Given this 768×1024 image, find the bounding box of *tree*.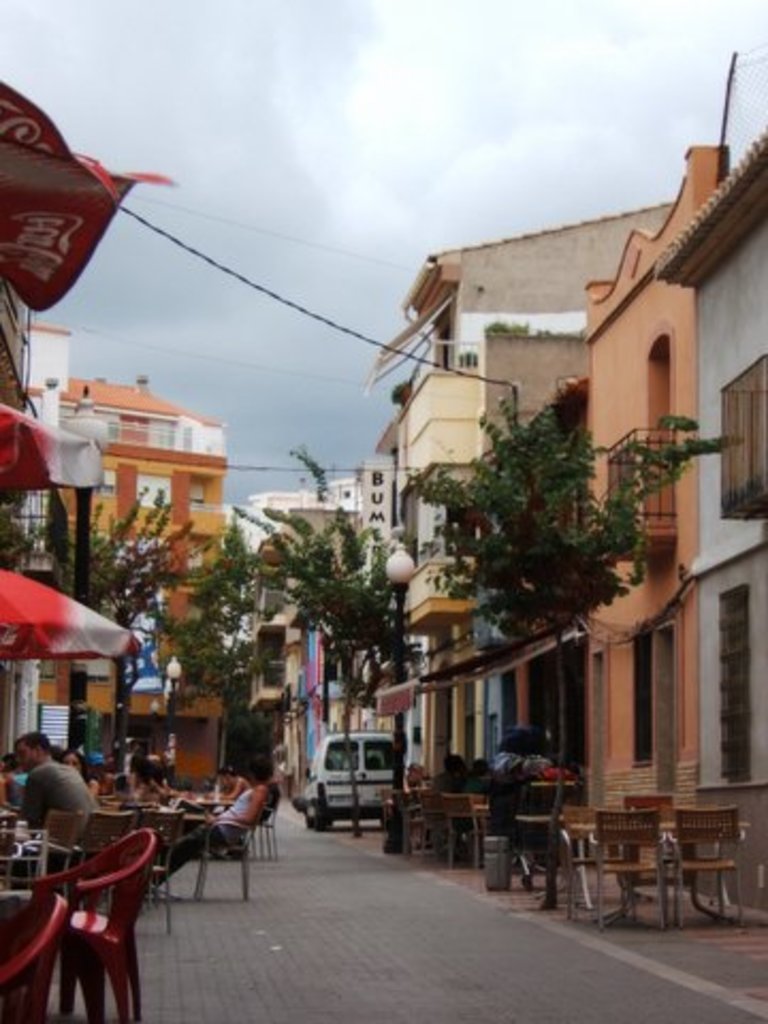
pyautogui.locateOnScreen(92, 489, 205, 791).
